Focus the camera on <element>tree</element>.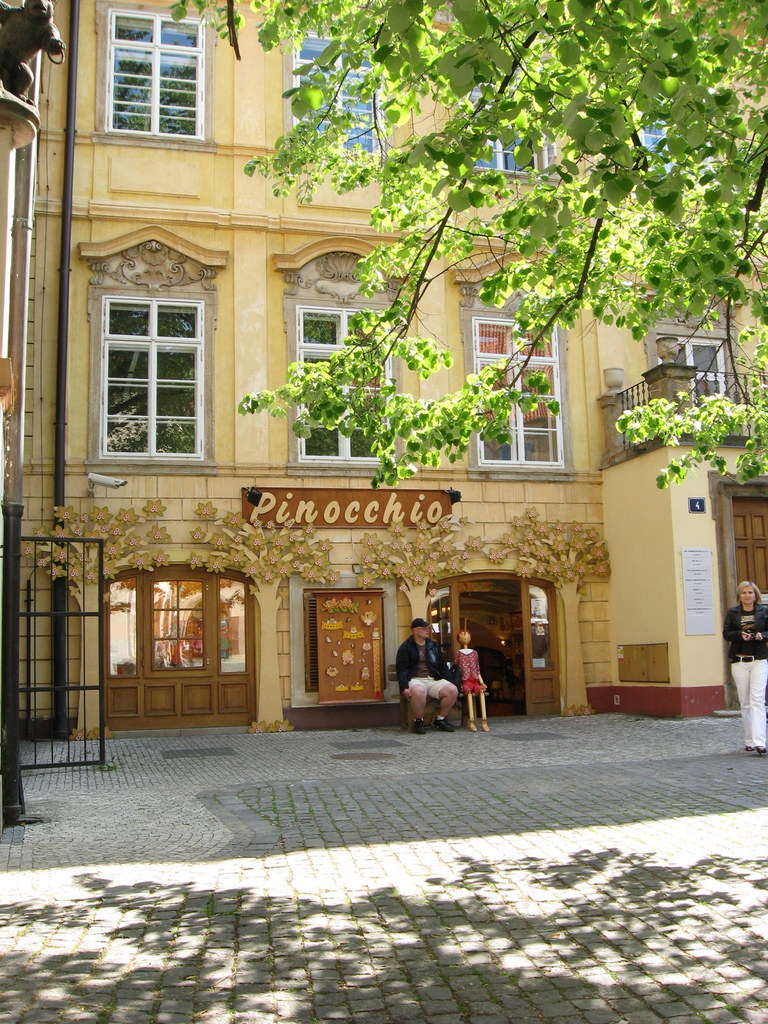
Focus region: box(489, 501, 610, 714).
